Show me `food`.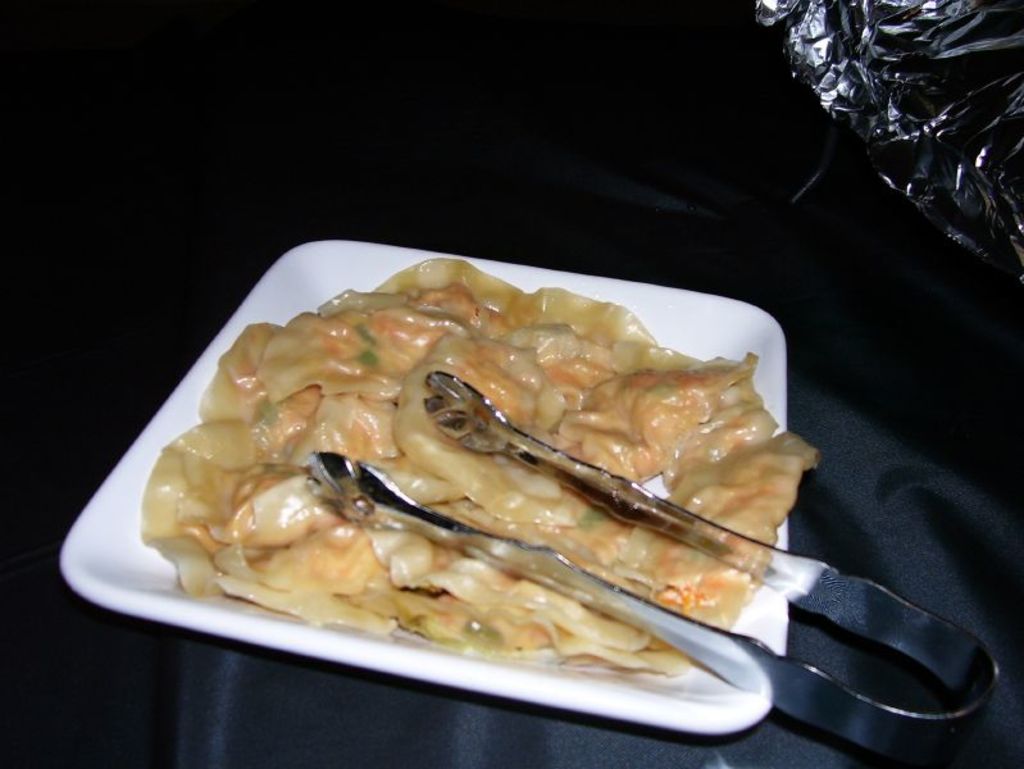
`food` is here: [x1=144, y1=259, x2=824, y2=670].
